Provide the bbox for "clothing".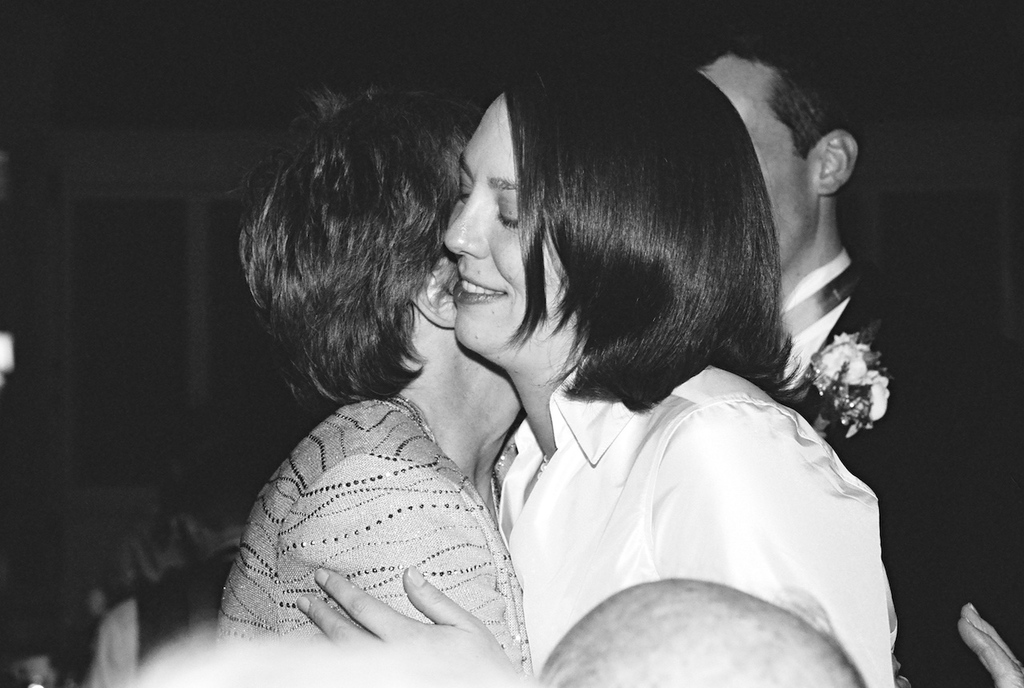
left=775, top=249, right=911, bottom=523.
